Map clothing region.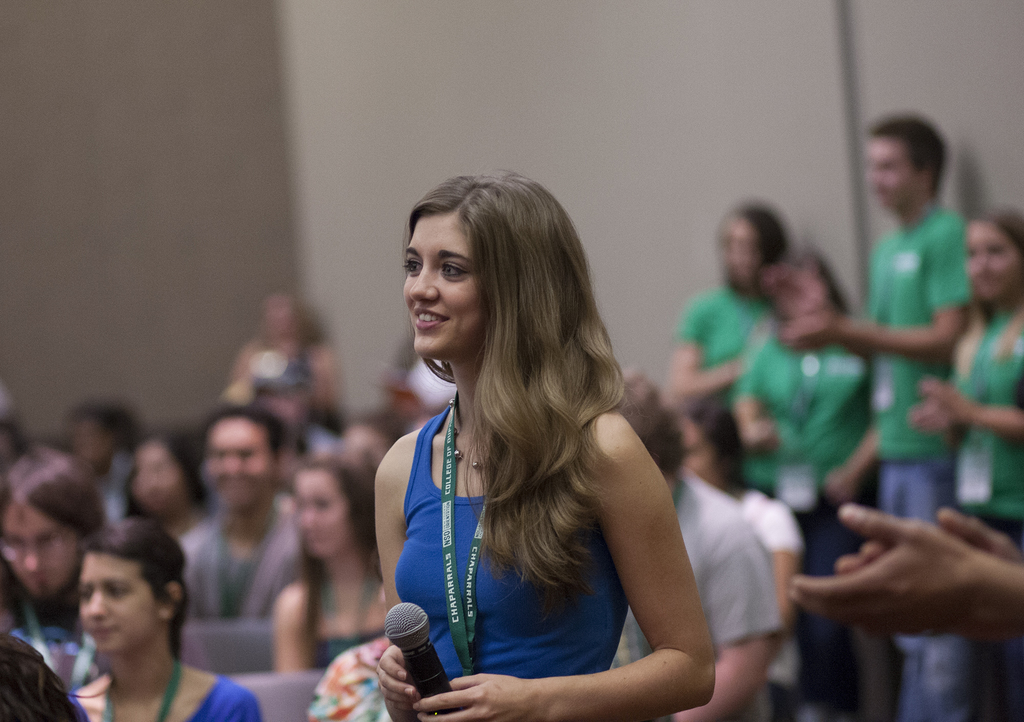
Mapped to <region>608, 465, 780, 721</region>.
